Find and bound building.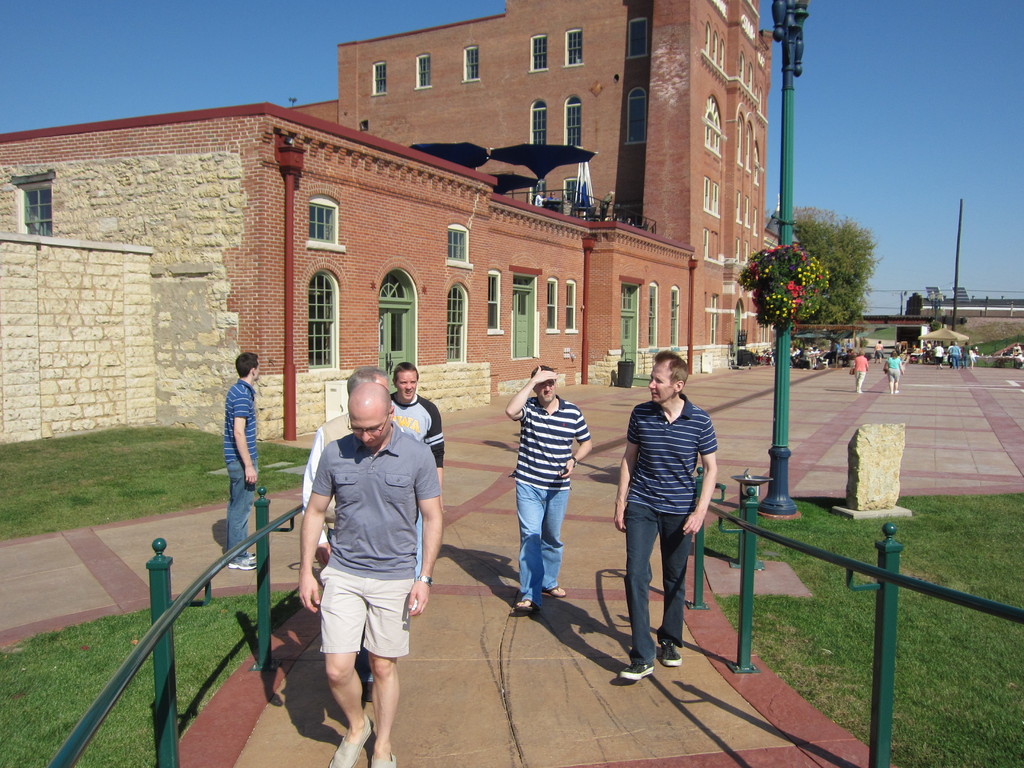
Bound: (left=0, top=0, right=784, bottom=441).
